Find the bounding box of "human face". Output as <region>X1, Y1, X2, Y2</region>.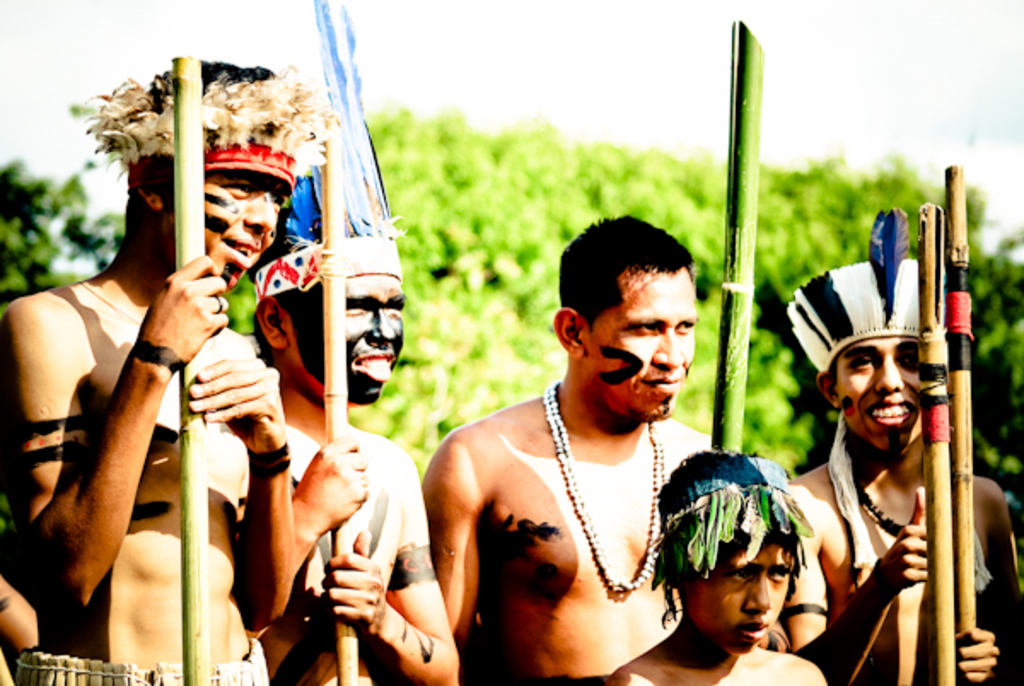
<region>164, 172, 292, 290</region>.
